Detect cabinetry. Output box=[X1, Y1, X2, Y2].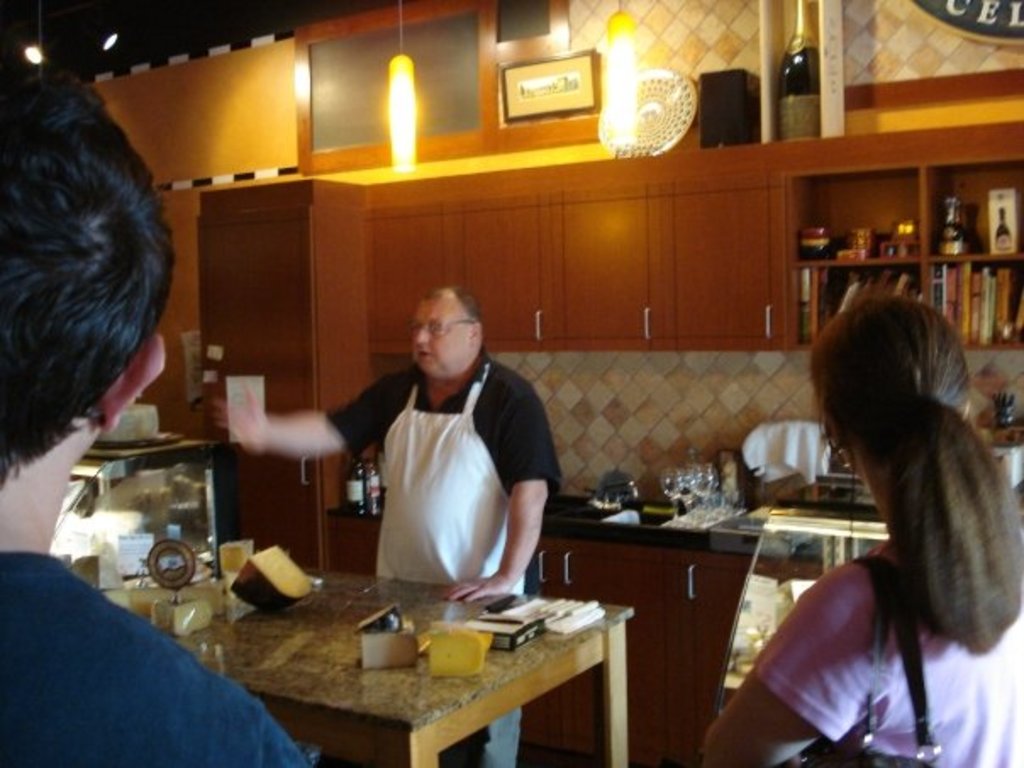
box=[665, 549, 802, 756].
